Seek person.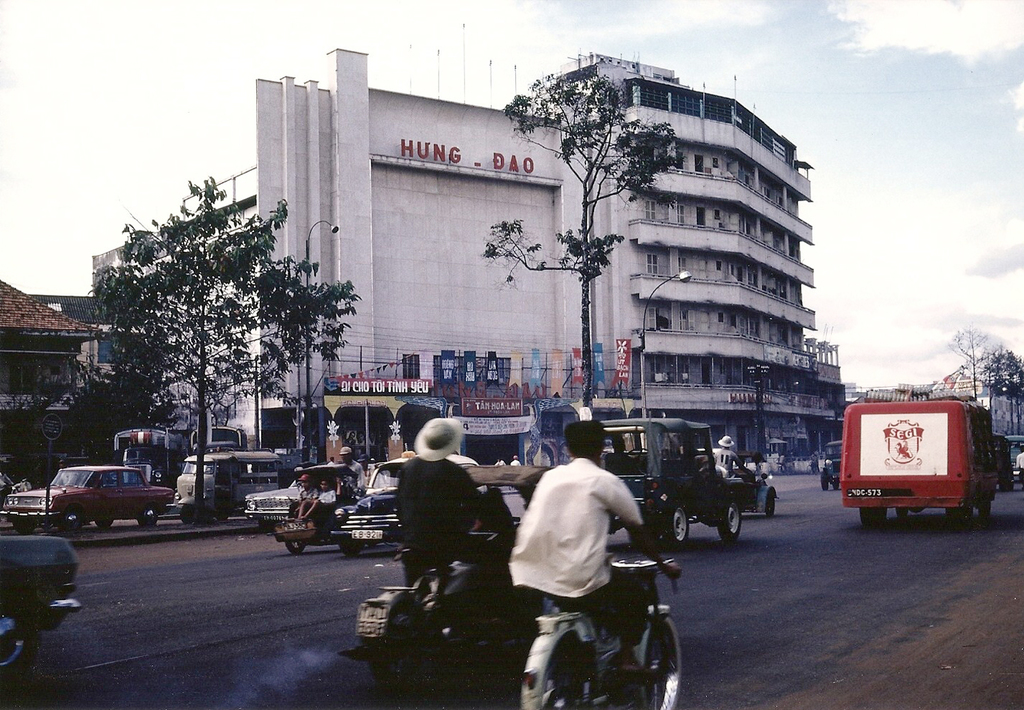
box=[499, 442, 658, 662].
